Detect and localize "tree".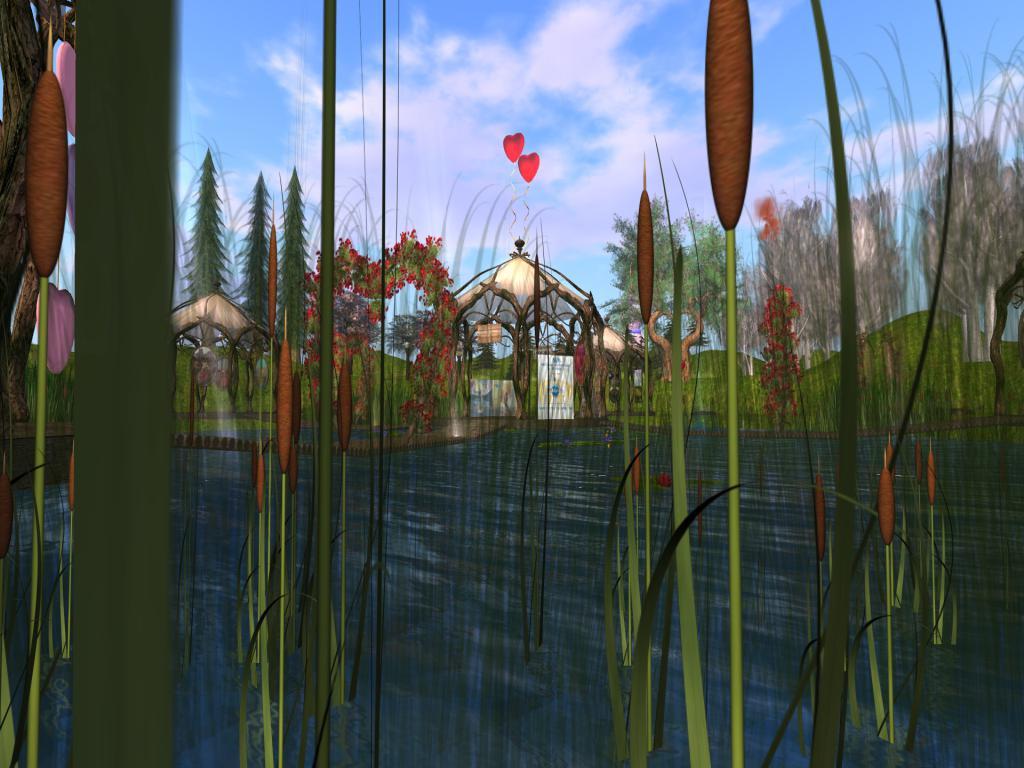
Localized at <box>595,191,743,379</box>.
